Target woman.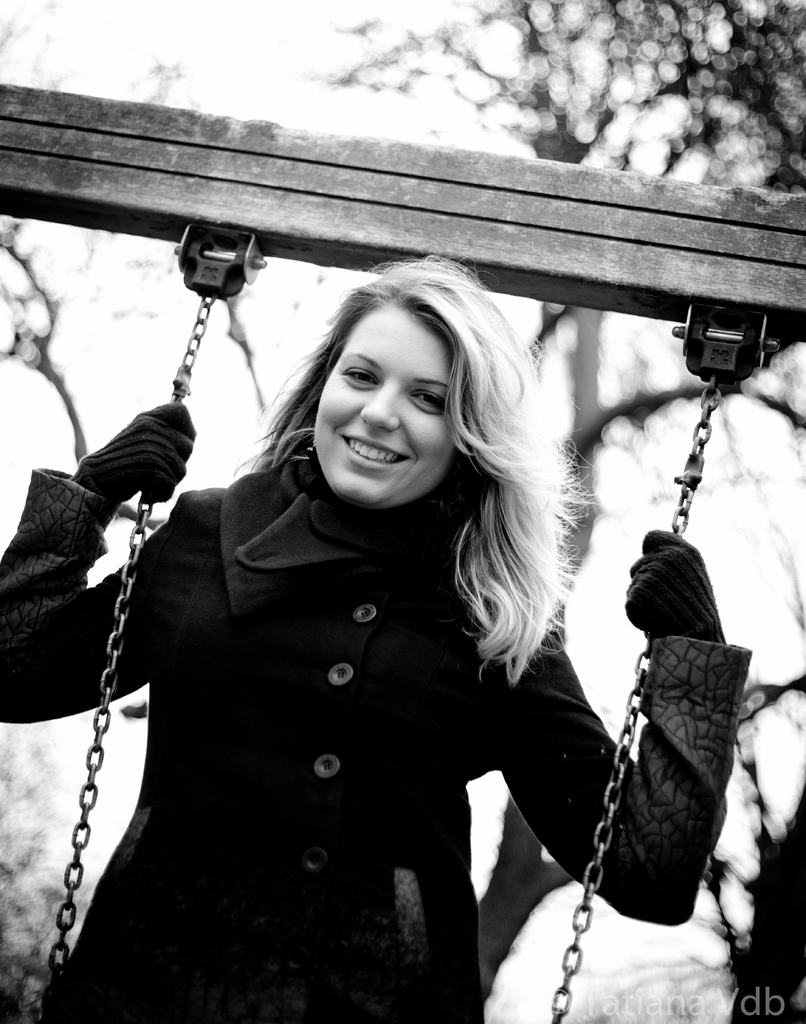
Target region: {"left": 66, "top": 232, "right": 635, "bottom": 1023}.
